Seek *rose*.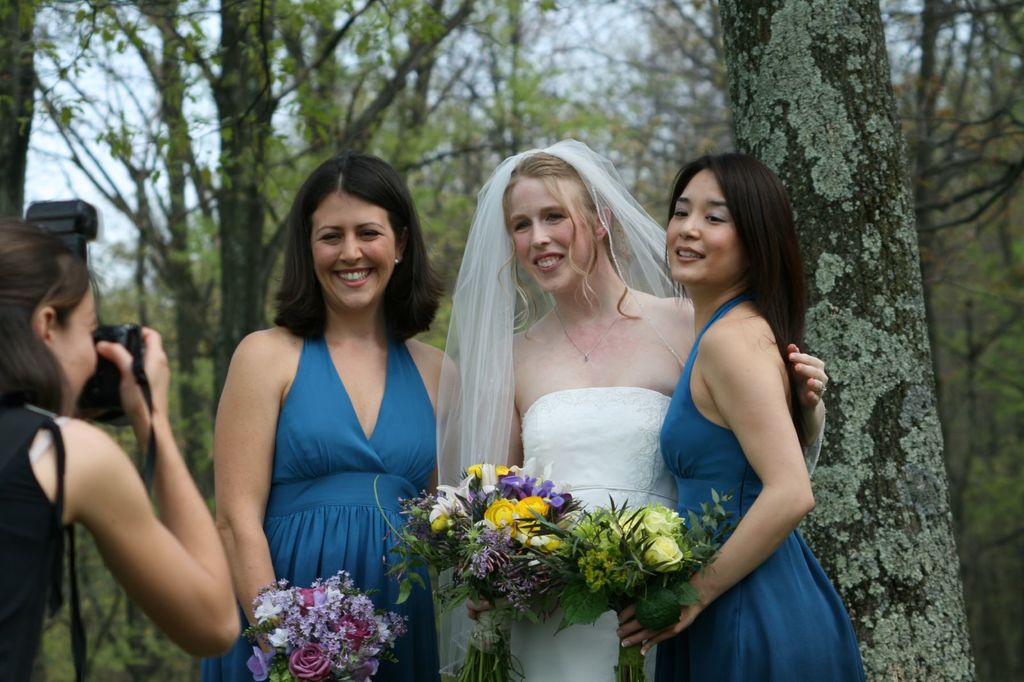
[left=478, top=462, right=497, bottom=491].
